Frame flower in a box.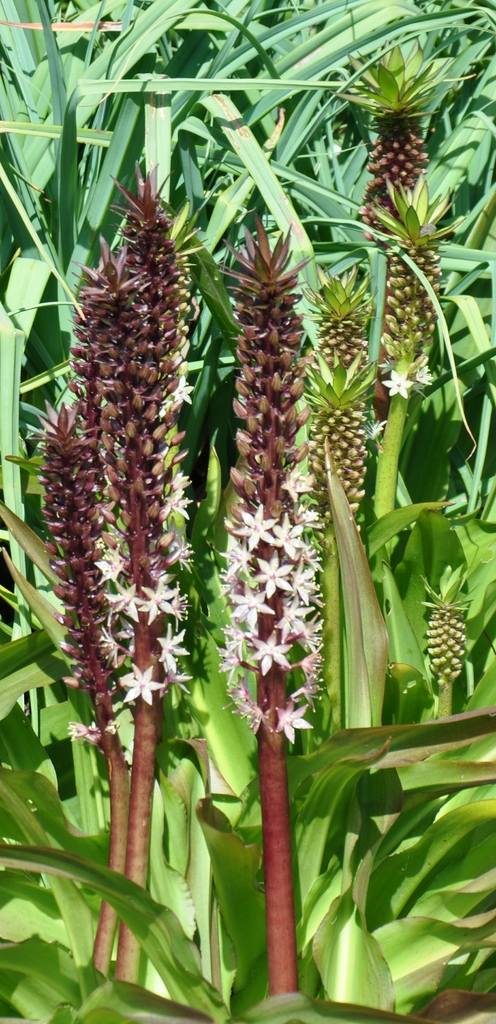
rect(136, 577, 185, 620).
